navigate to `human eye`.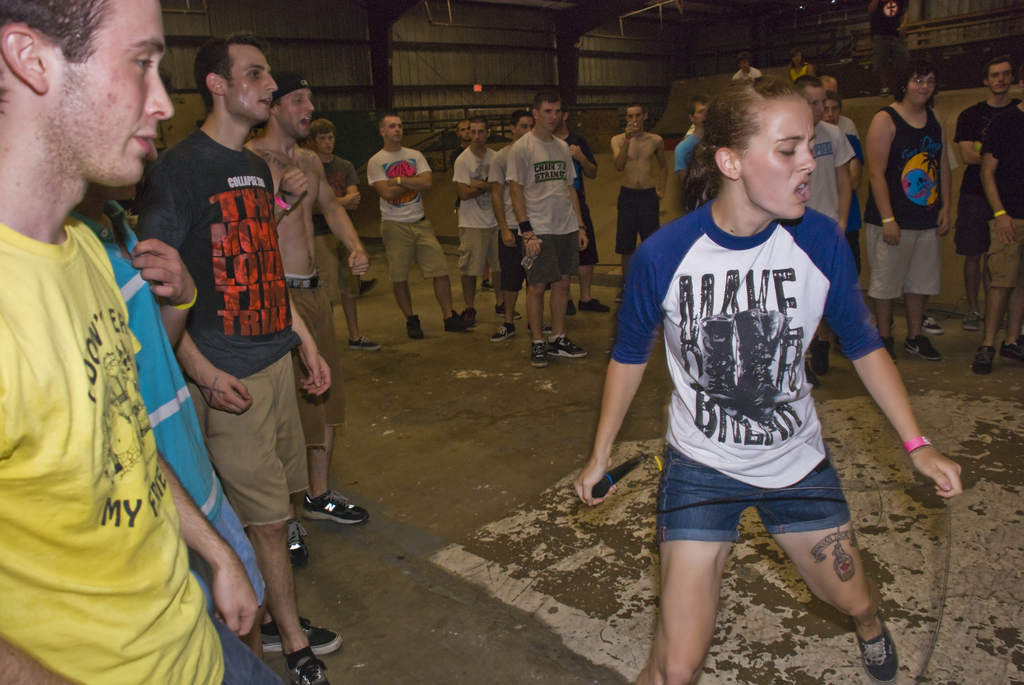
Navigation target: 778:146:797:160.
